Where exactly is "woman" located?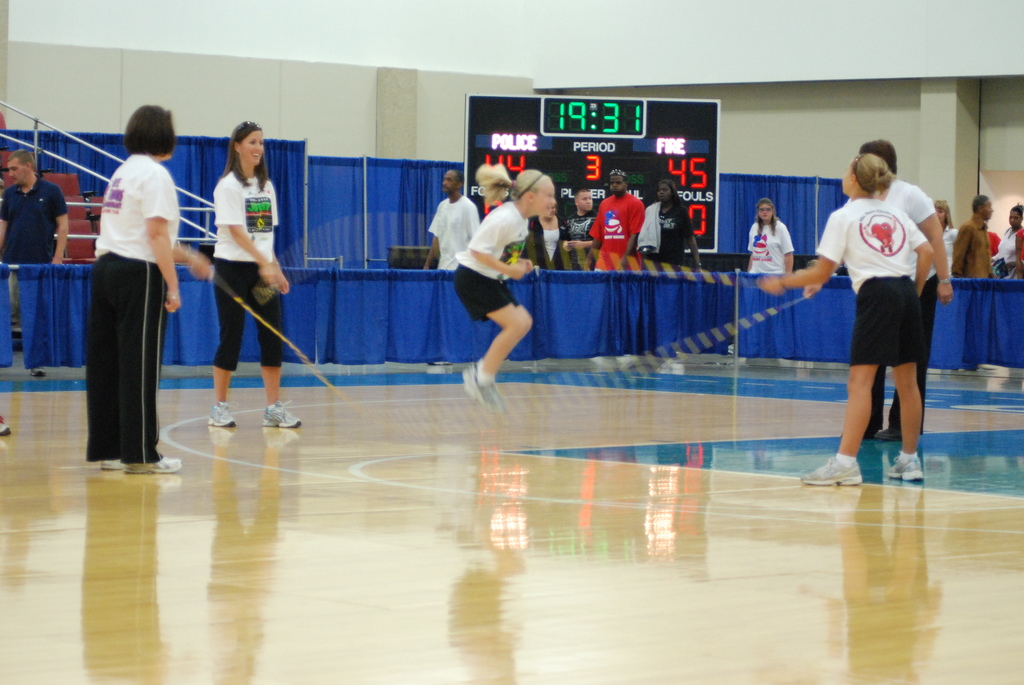
Its bounding box is <box>992,205,1023,282</box>.
